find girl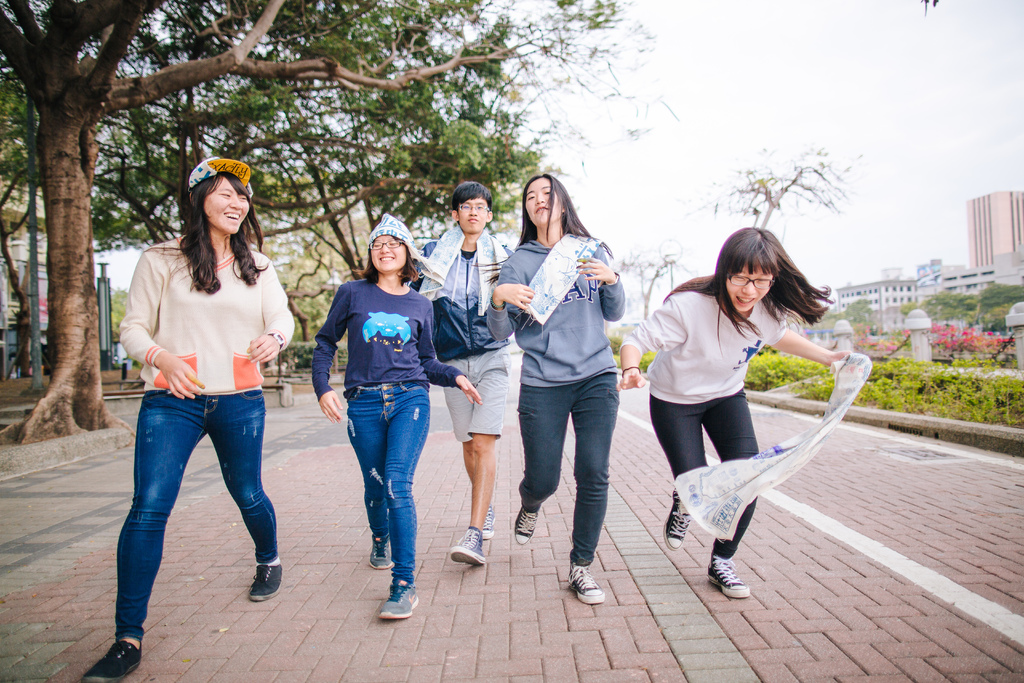
<bbox>314, 210, 486, 641</bbox>
